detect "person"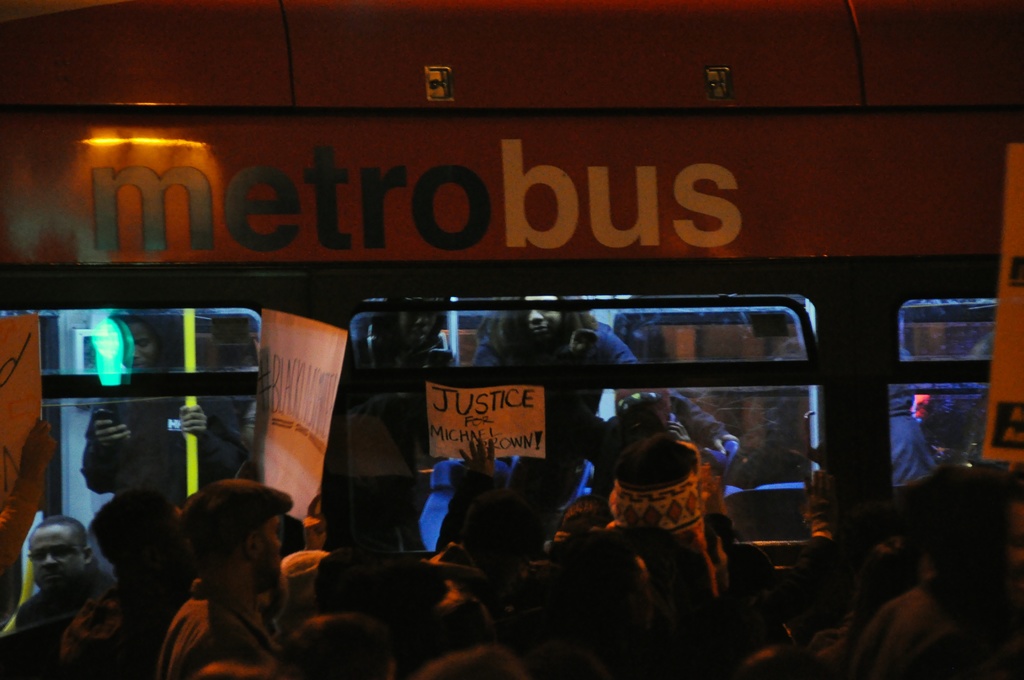
BBox(0, 508, 118, 672)
